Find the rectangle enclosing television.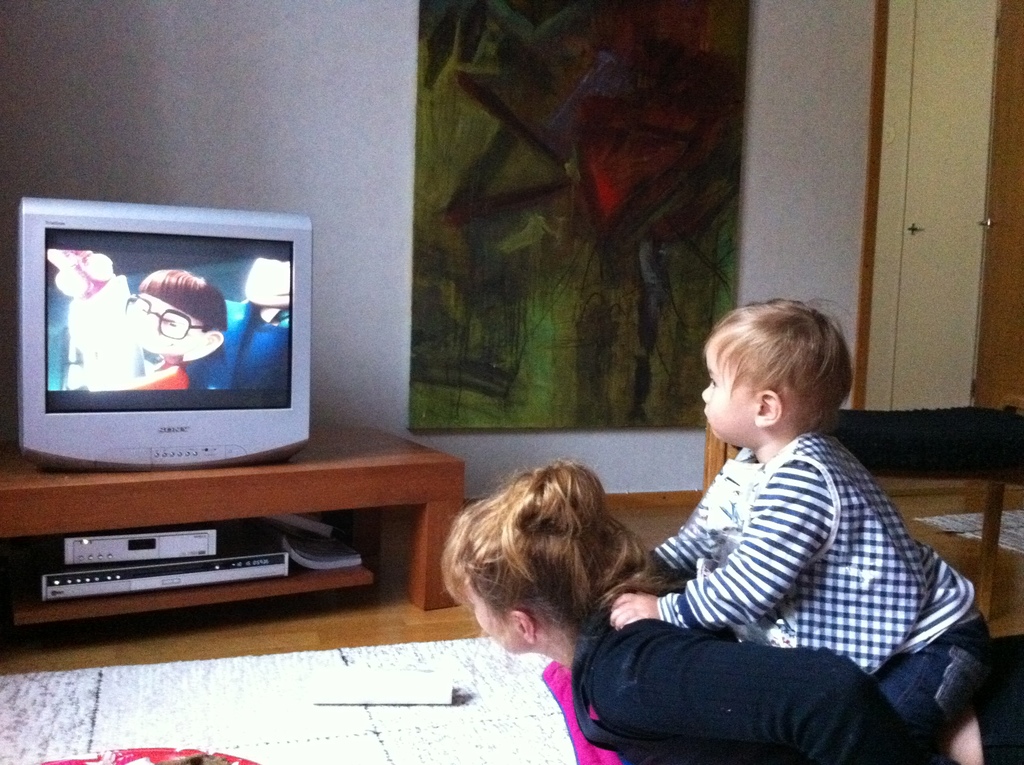
left=17, top=190, right=319, bottom=469.
